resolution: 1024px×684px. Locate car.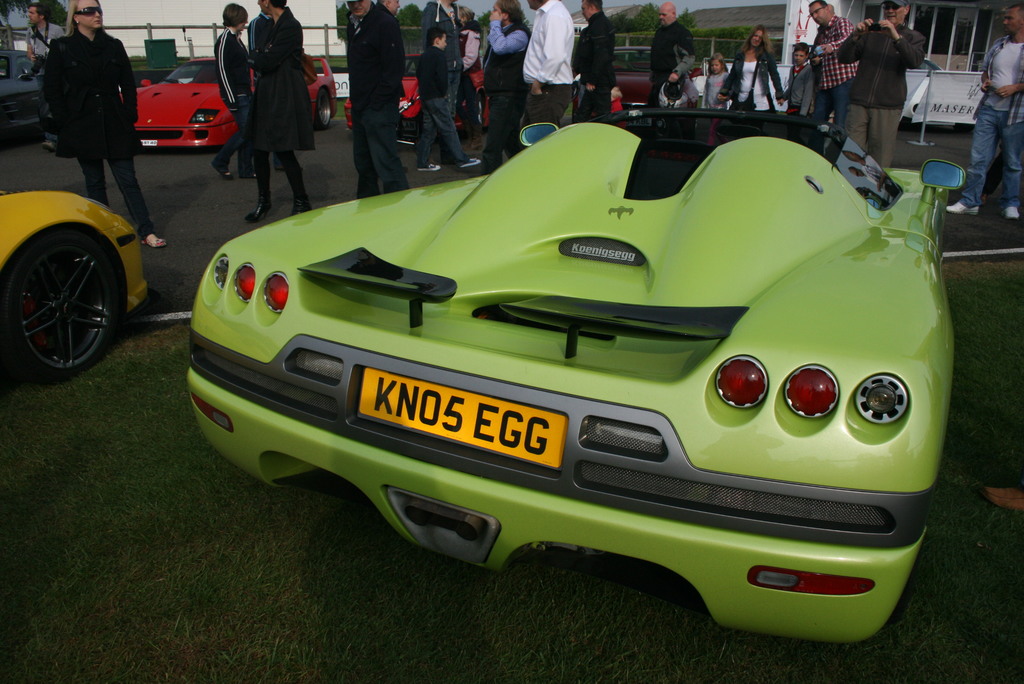
rect(184, 106, 967, 644).
